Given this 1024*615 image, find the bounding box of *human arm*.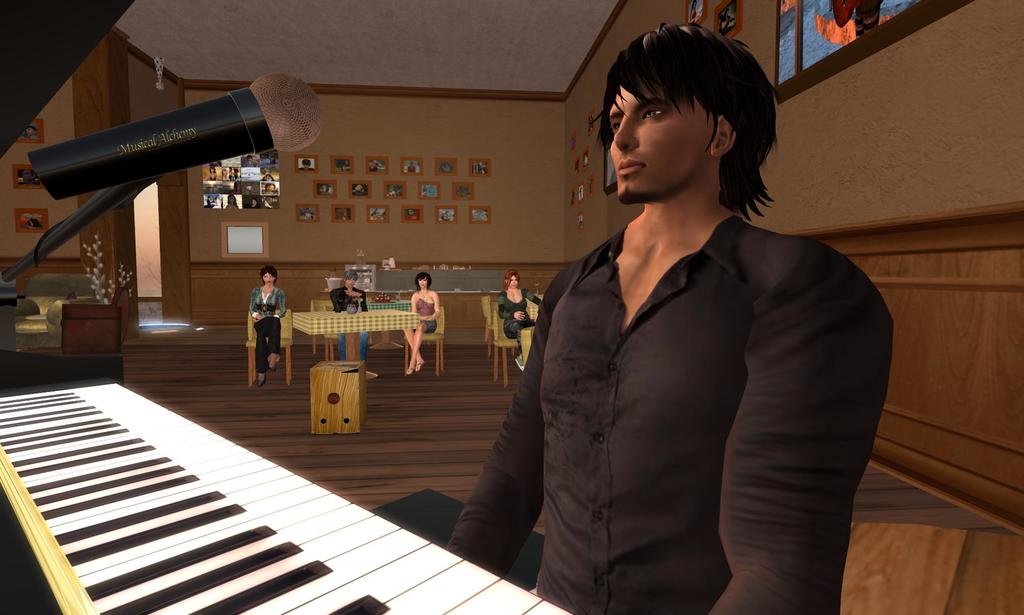
335,291,343,310.
